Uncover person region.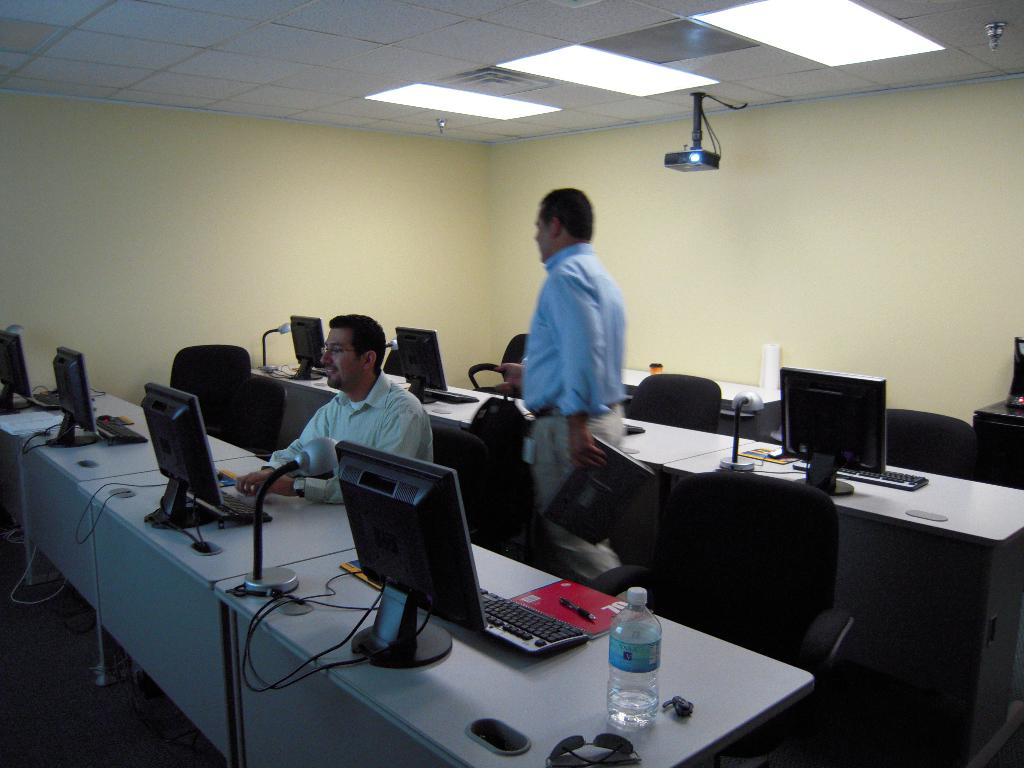
Uncovered: (left=497, top=188, right=630, bottom=605).
